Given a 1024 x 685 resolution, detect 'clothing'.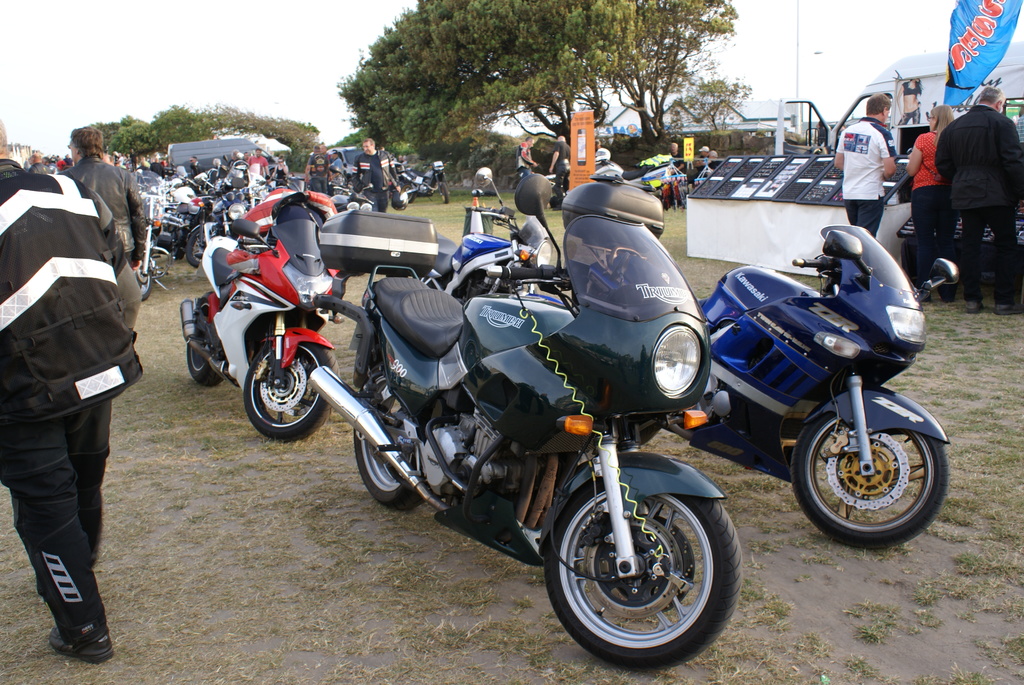
<bbox>515, 142, 534, 179</bbox>.
